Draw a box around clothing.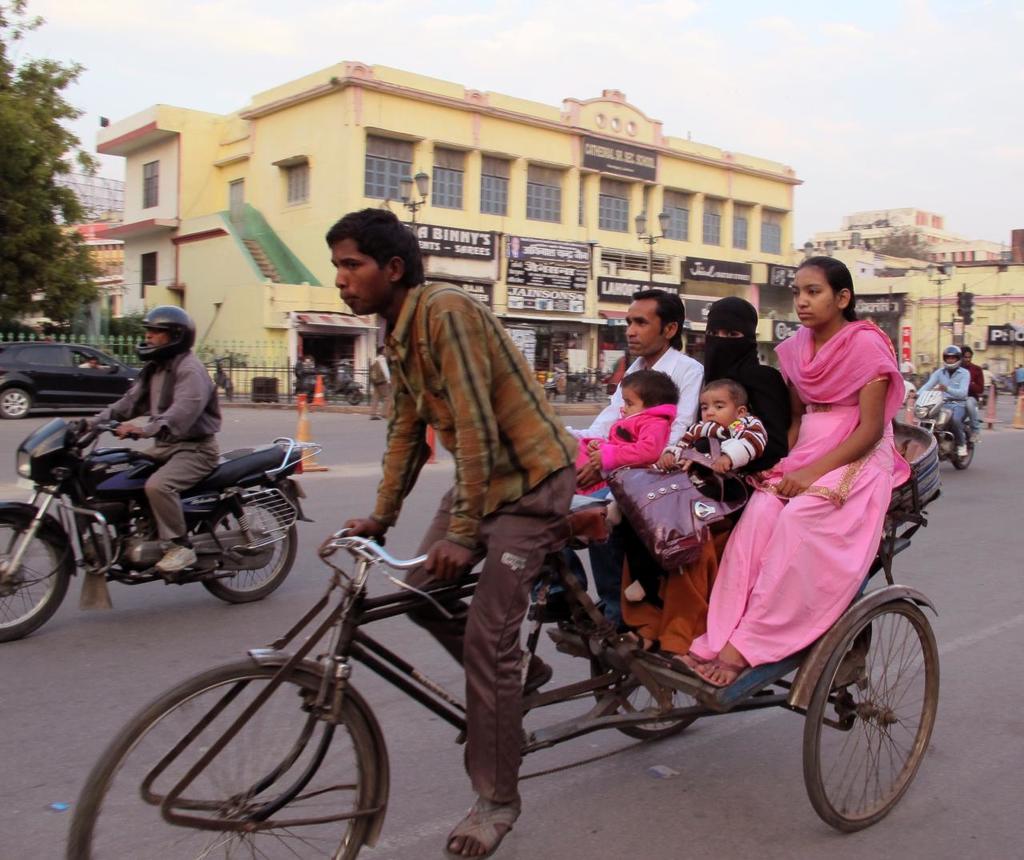
bbox(570, 341, 707, 632).
